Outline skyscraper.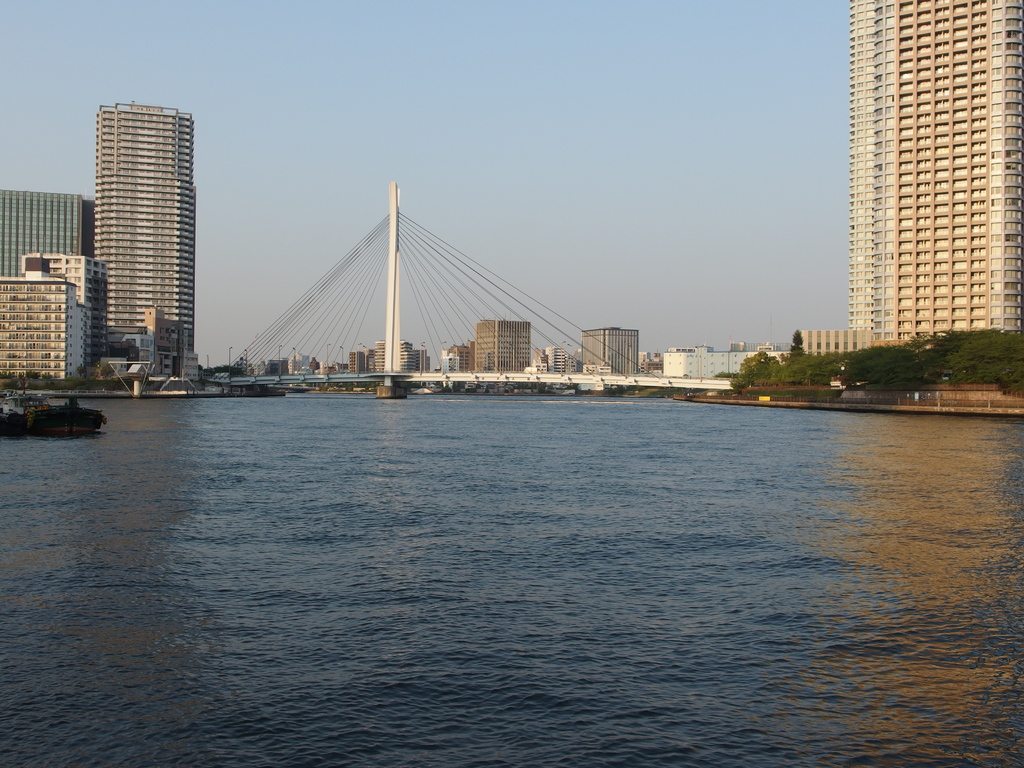
Outline: rect(843, 0, 1023, 346).
